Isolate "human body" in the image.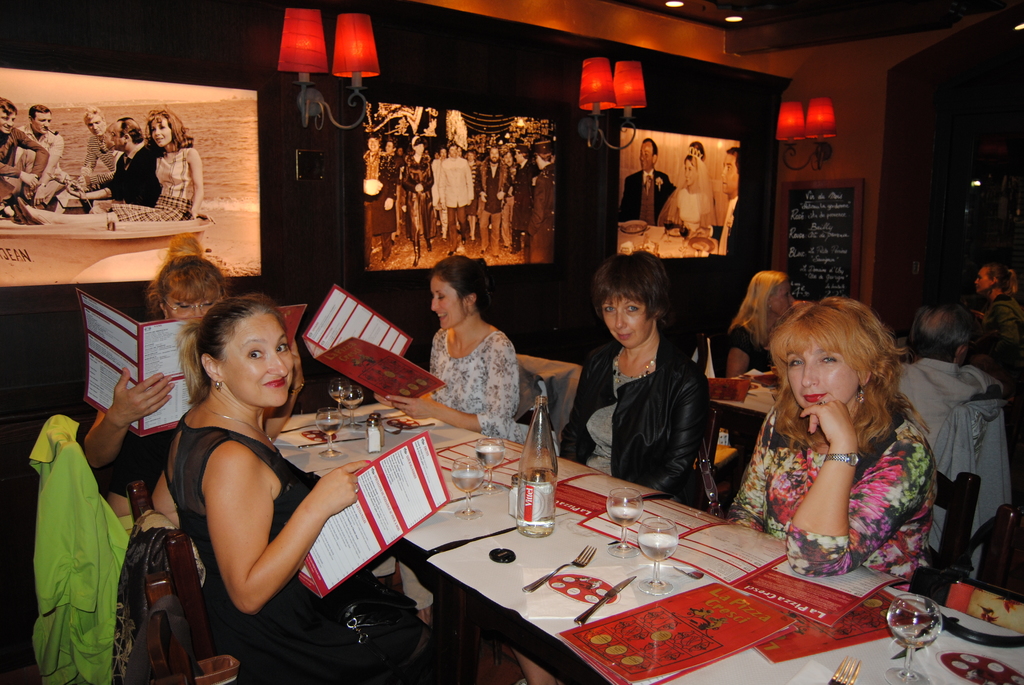
Isolated region: region(726, 391, 936, 588).
